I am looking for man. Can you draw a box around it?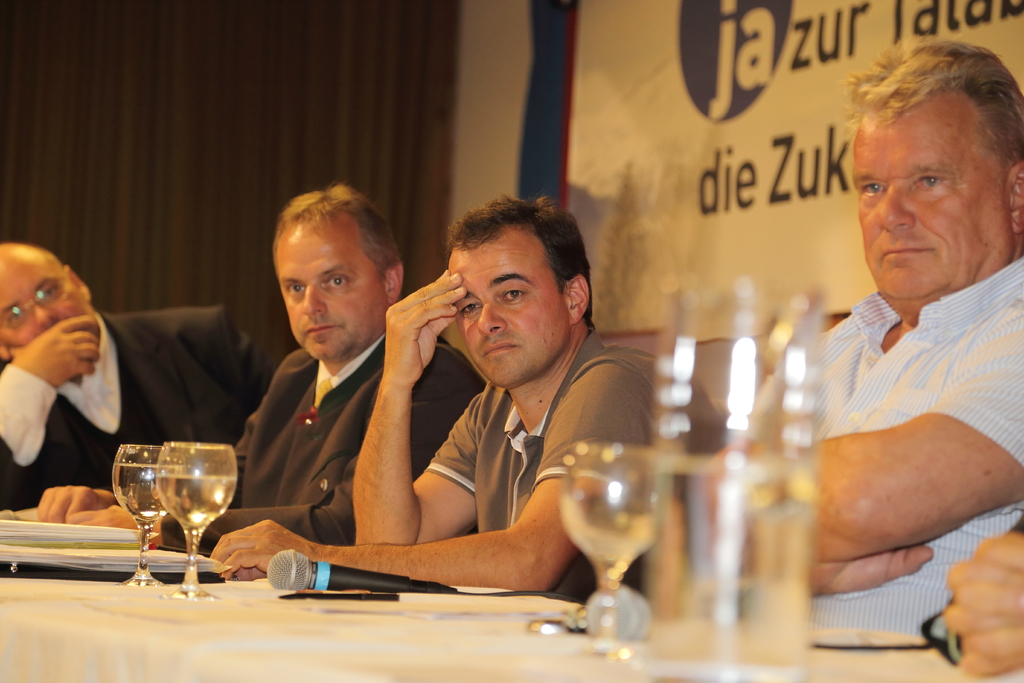
Sure, the bounding box is 671, 36, 1023, 636.
